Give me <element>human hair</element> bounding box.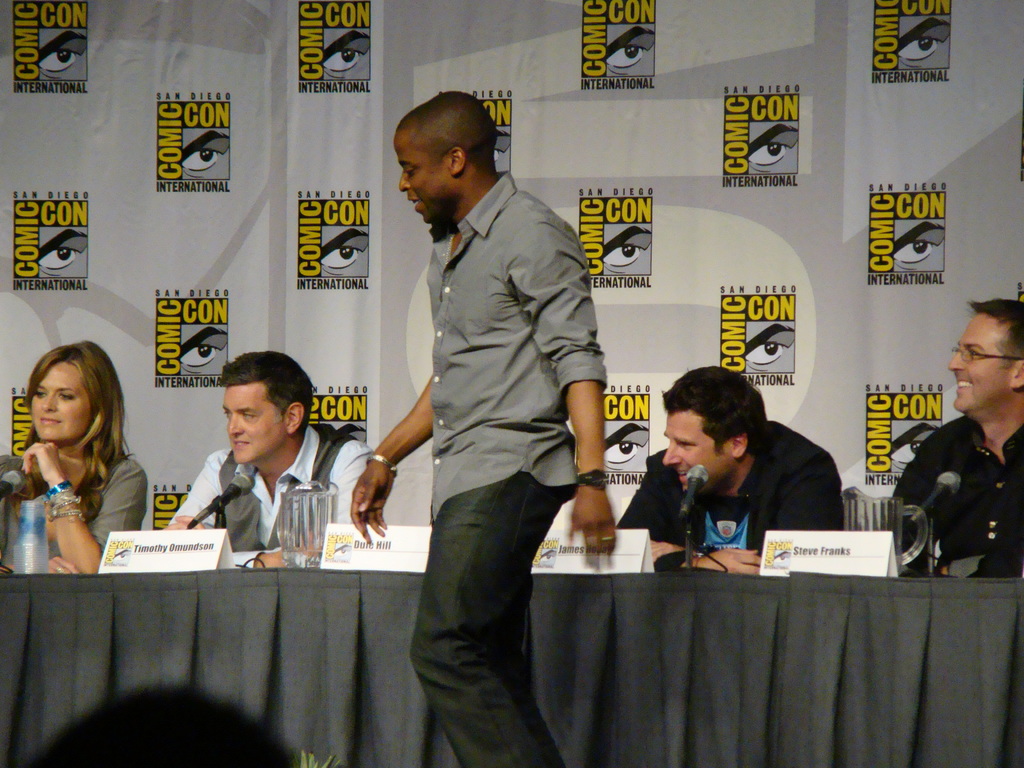
(660, 364, 767, 458).
